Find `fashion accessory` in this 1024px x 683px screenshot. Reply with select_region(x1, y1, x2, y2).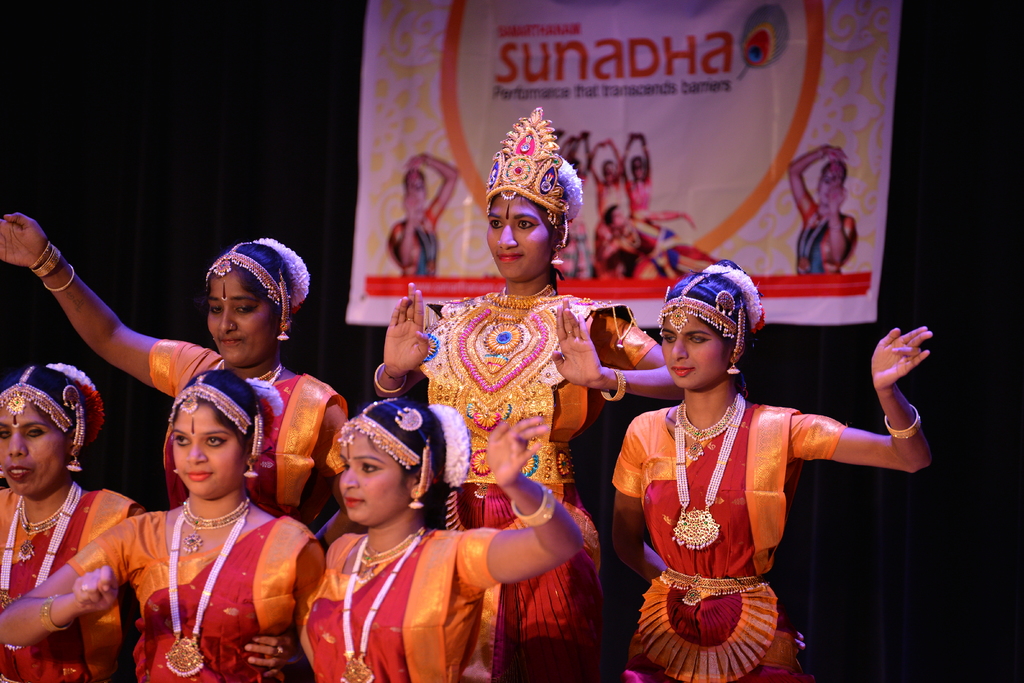
select_region(354, 528, 420, 585).
